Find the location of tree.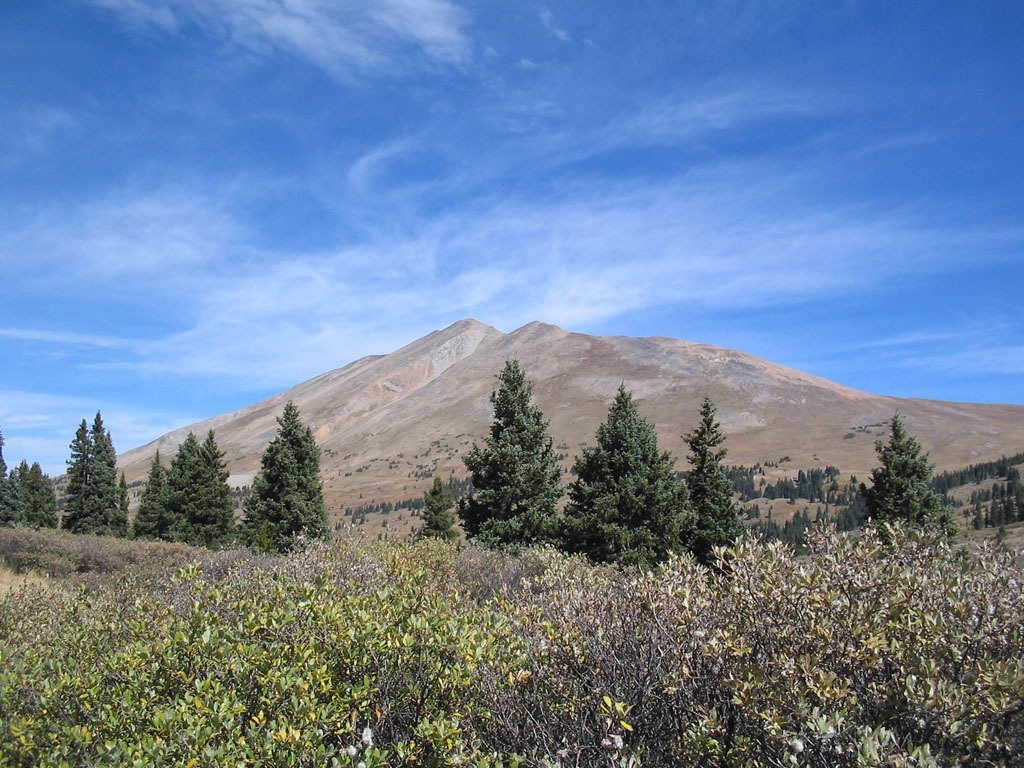
Location: (x1=678, y1=397, x2=748, y2=565).
